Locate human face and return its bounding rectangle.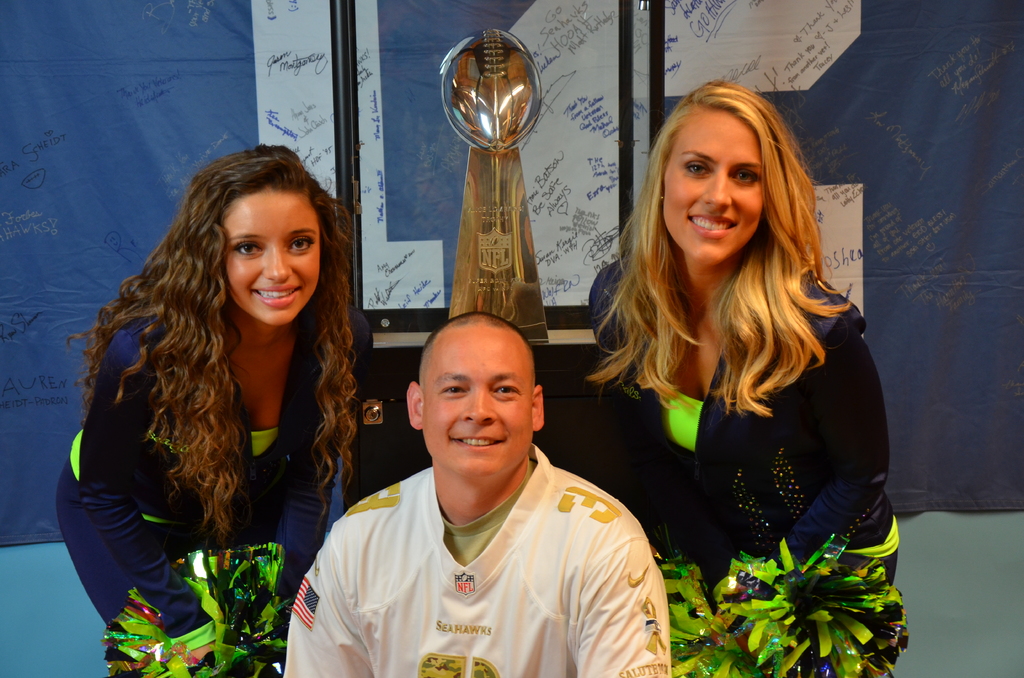
select_region(208, 186, 317, 325).
